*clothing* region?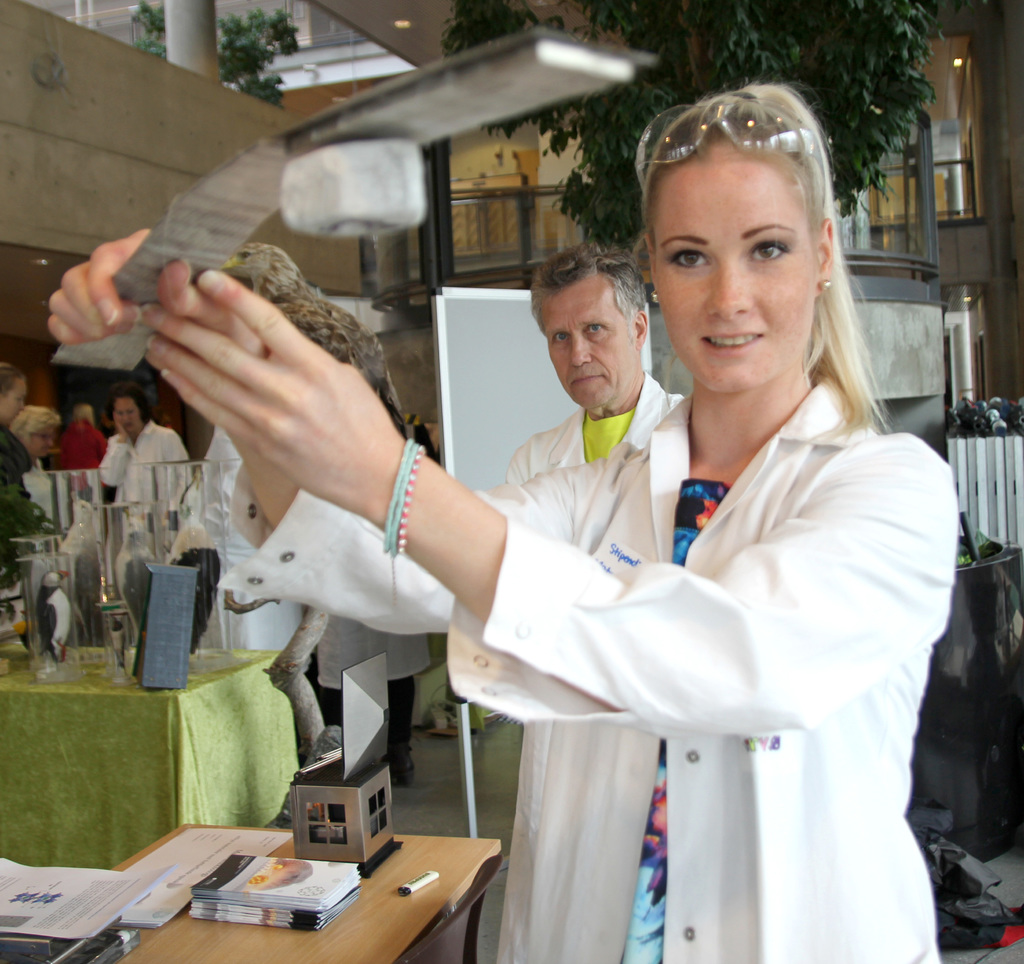
l=316, t=614, r=429, b=686
